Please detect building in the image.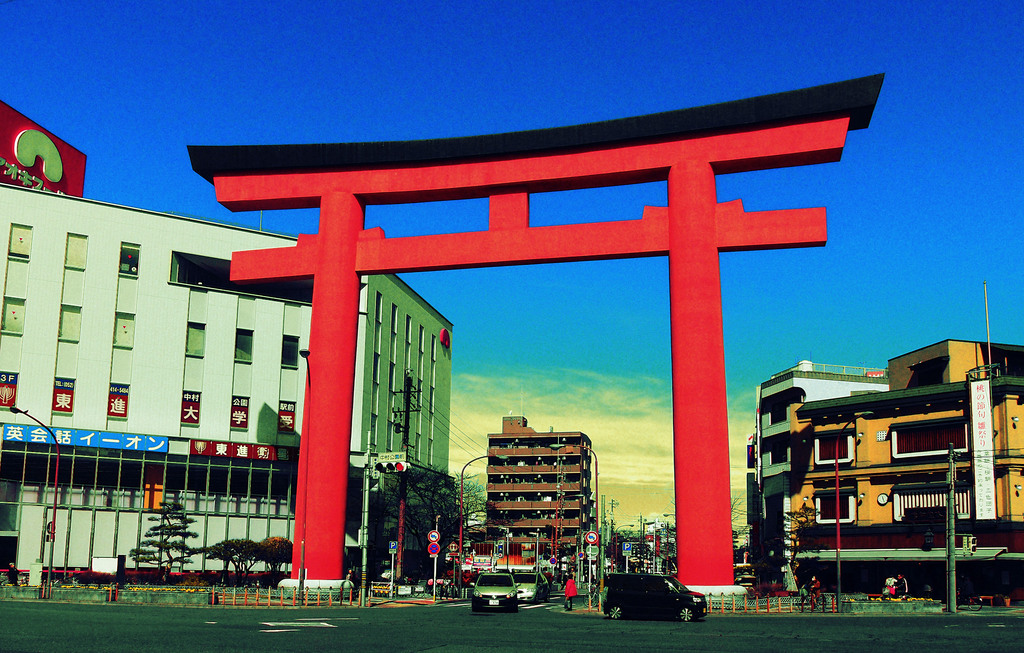
465 415 609 571.
